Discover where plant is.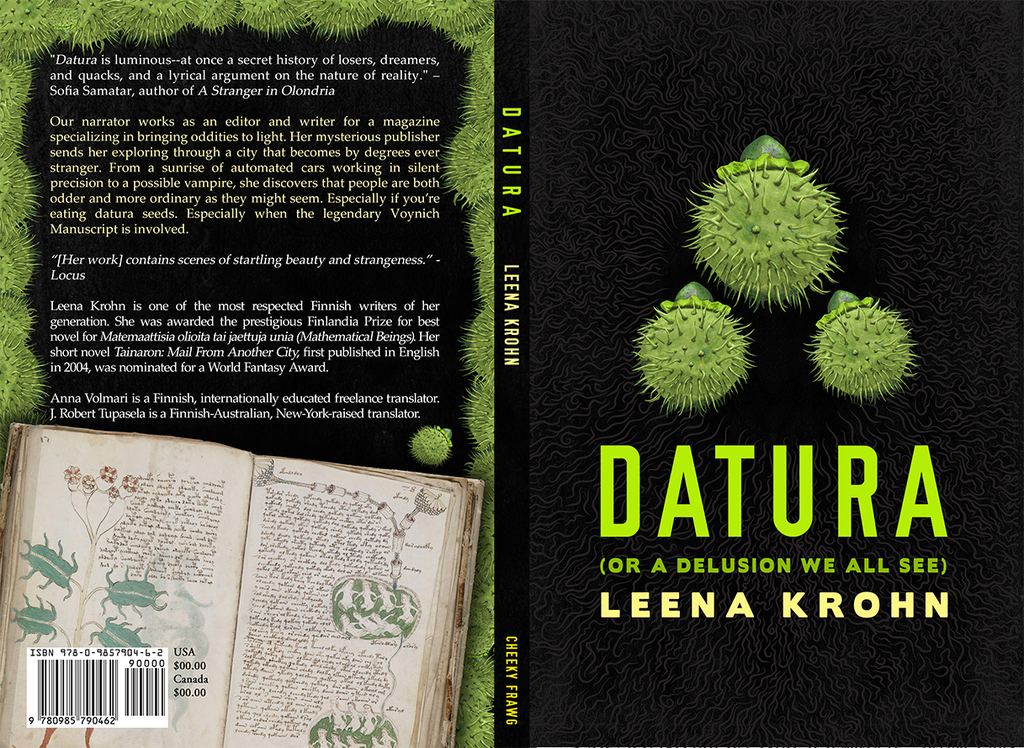
Discovered at 801:279:937:409.
